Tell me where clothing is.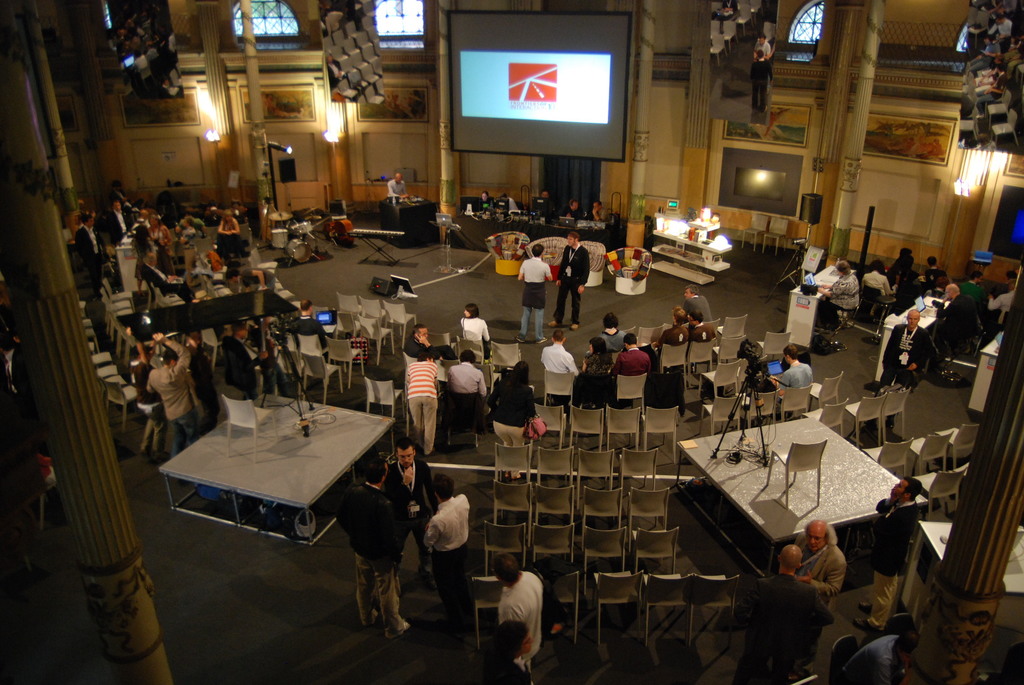
clothing is at (left=212, top=218, right=248, bottom=267).
